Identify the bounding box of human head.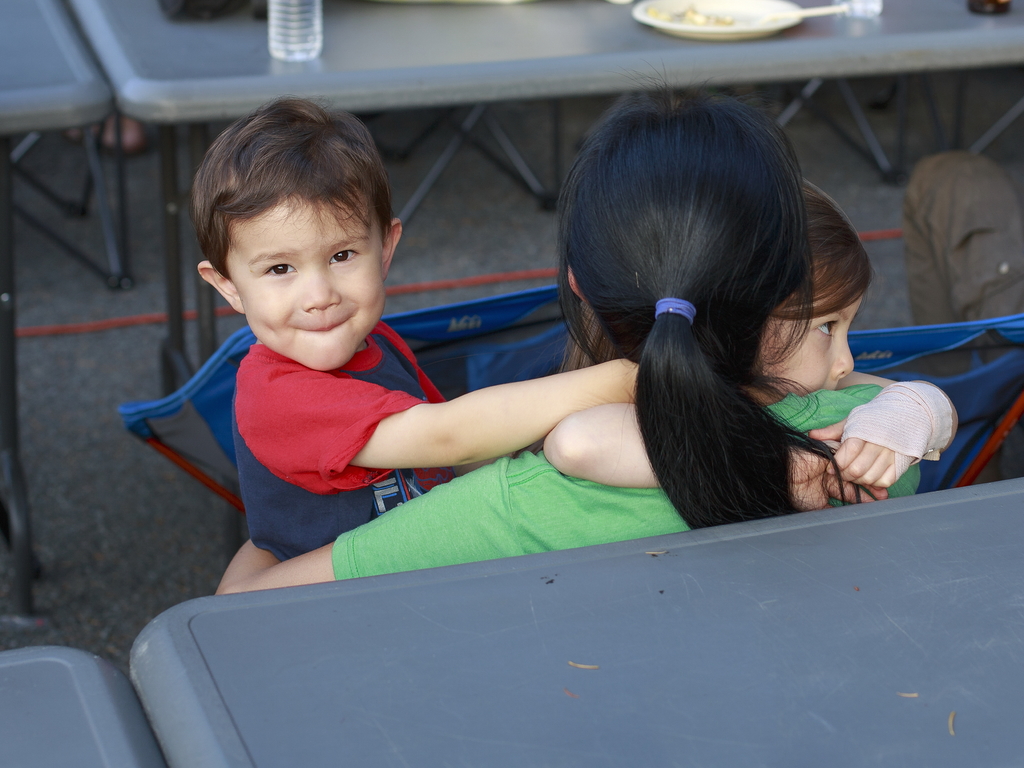
763:179:874:394.
